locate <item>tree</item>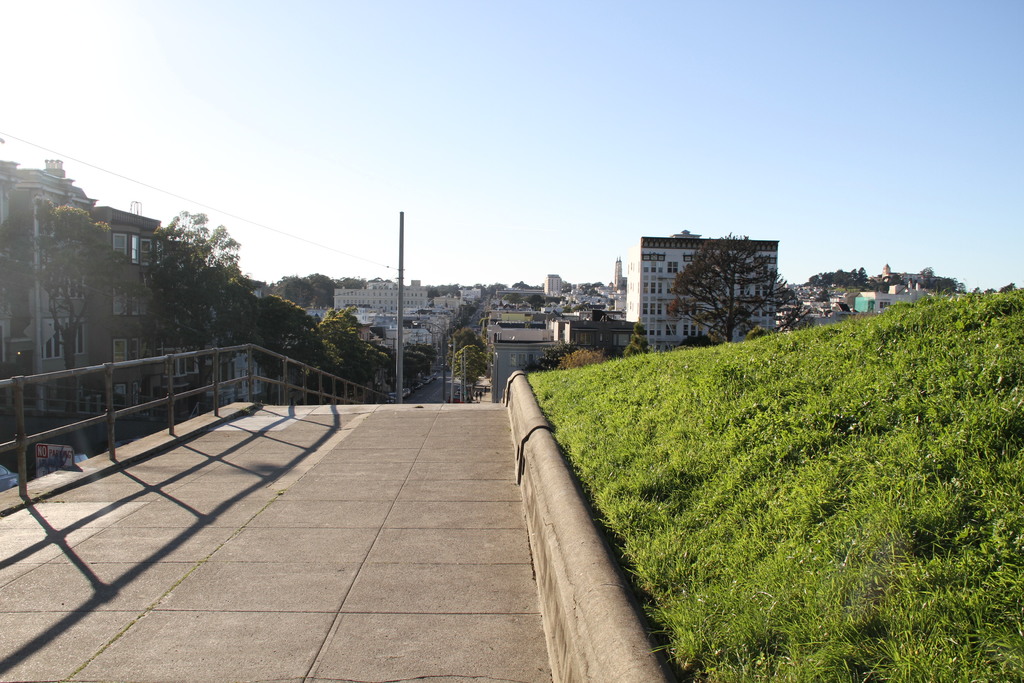
{"x1": 926, "y1": 274, "x2": 962, "y2": 293}
